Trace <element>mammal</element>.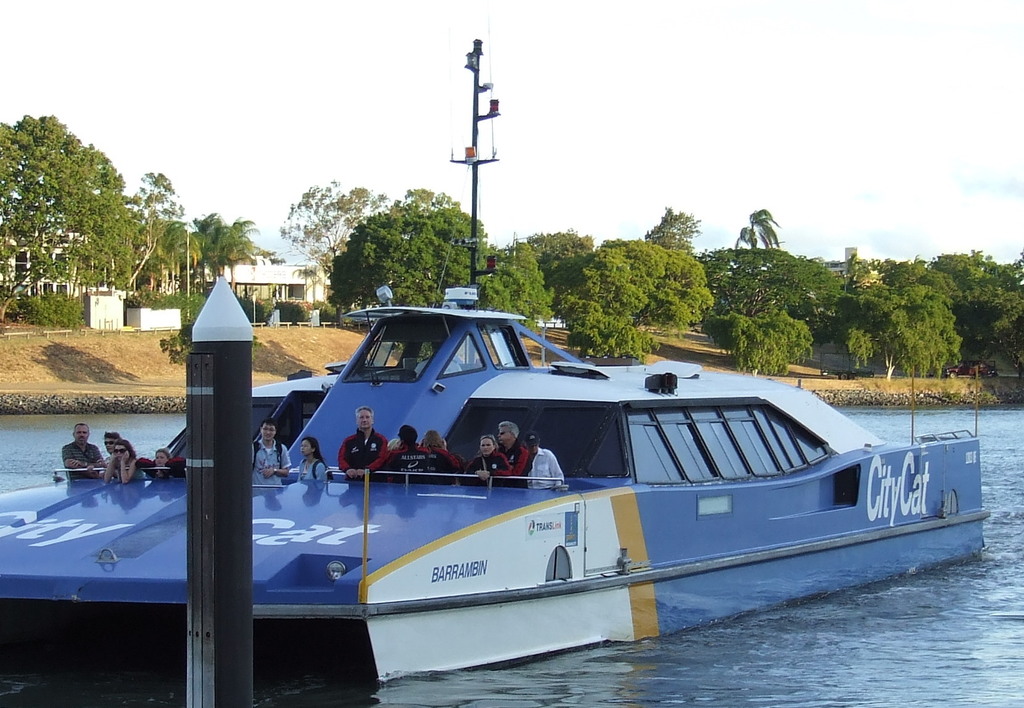
Traced to (x1=145, y1=449, x2=186, y2=479).
